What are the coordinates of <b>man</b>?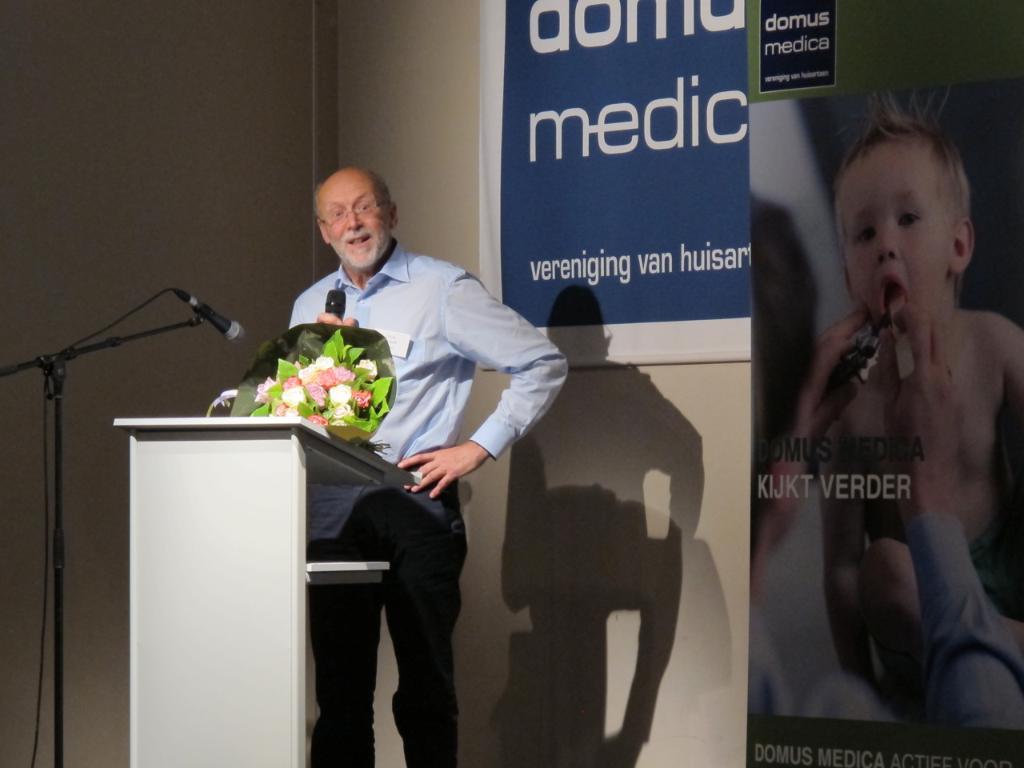
region(246, 171, 531, 723).
